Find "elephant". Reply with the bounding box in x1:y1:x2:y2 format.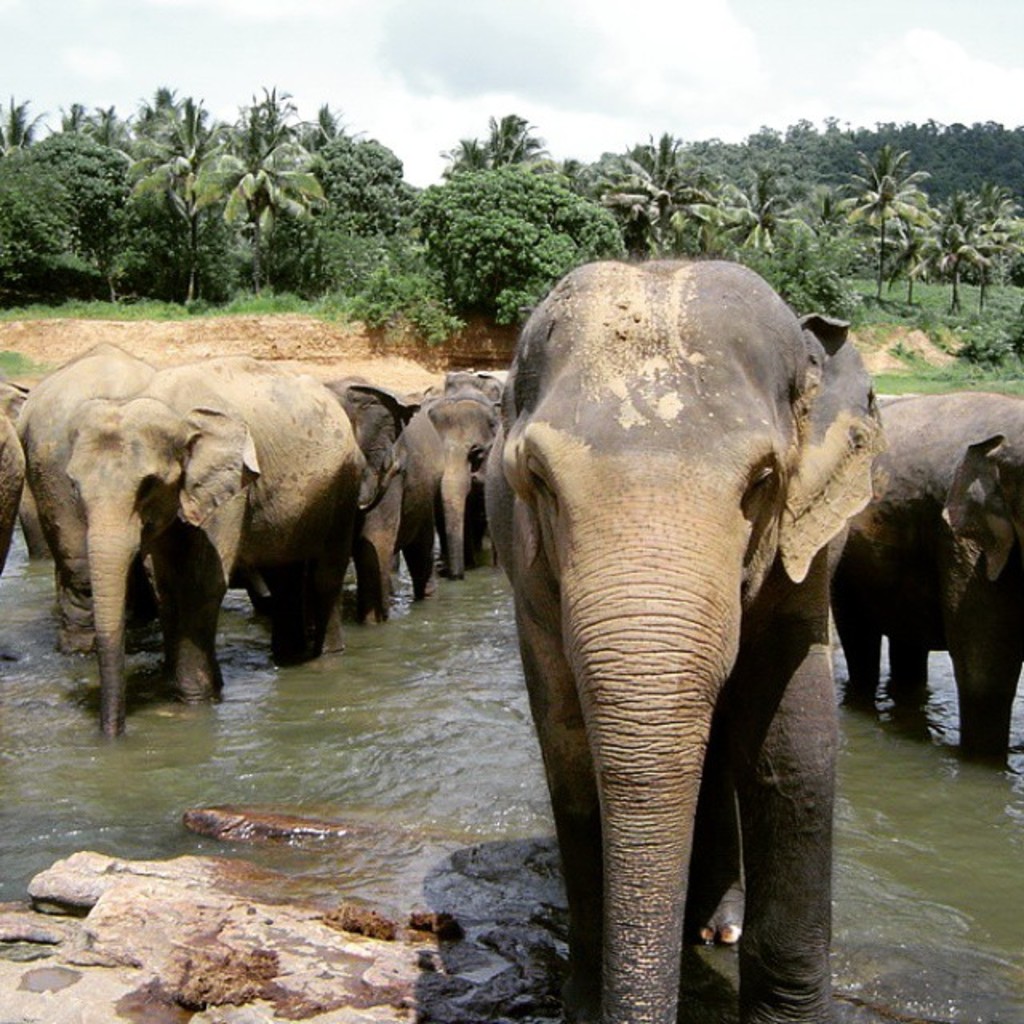
310:376:416:613.
